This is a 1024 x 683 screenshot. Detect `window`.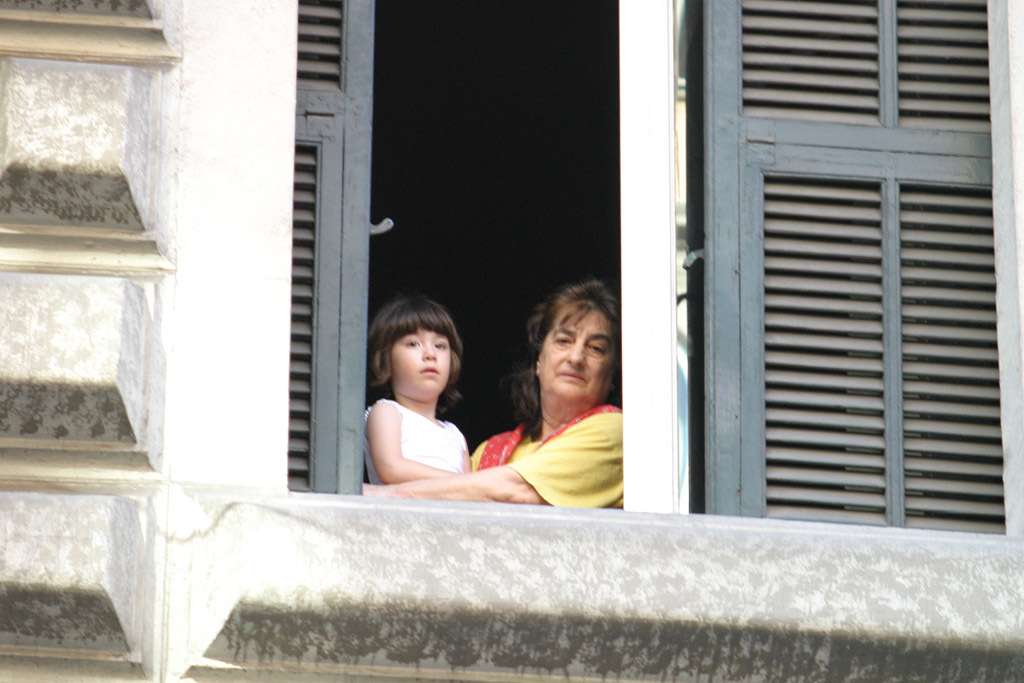
717:0:1023:523.
